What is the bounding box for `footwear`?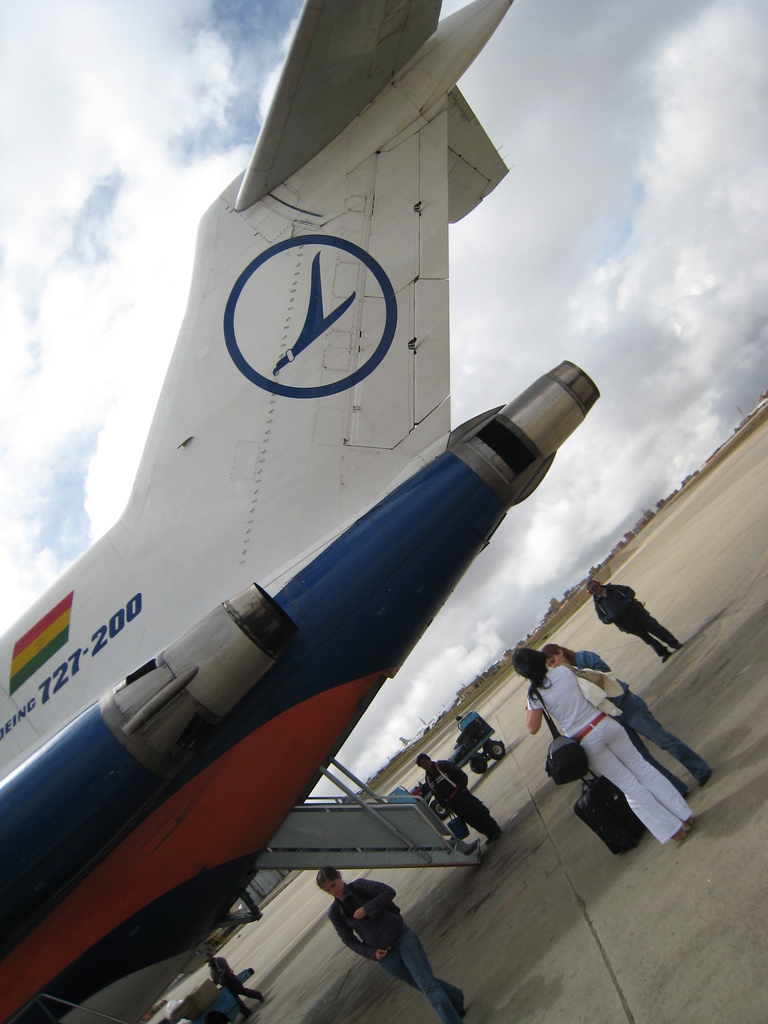
box(696, 772, 708, 788).
